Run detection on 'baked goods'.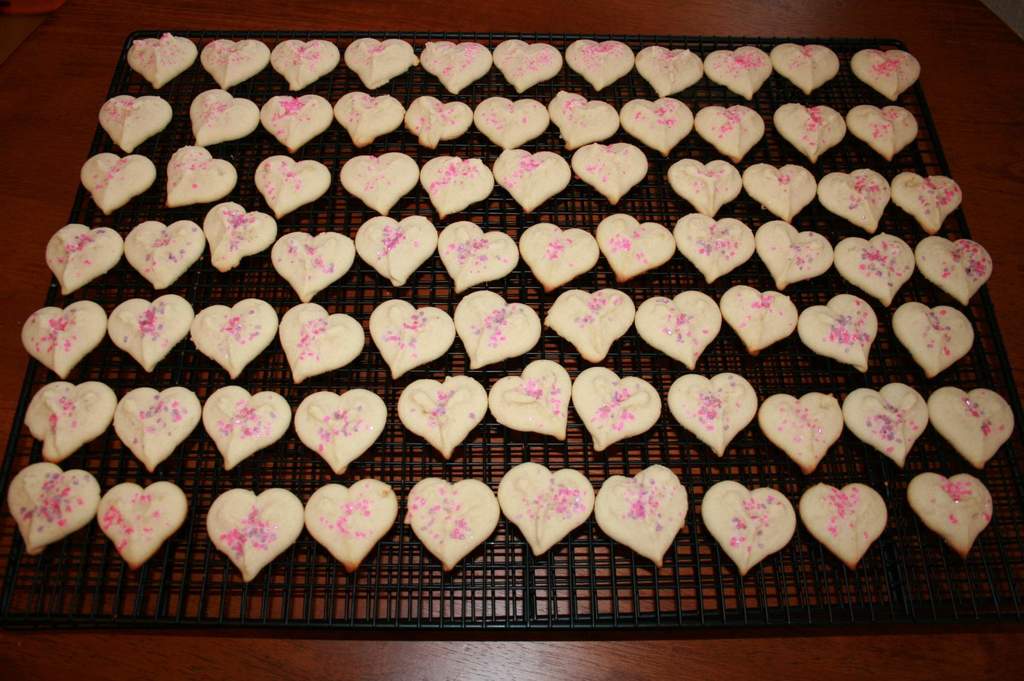
Result: x1=572, y1=365, x2=664, y2=453.
